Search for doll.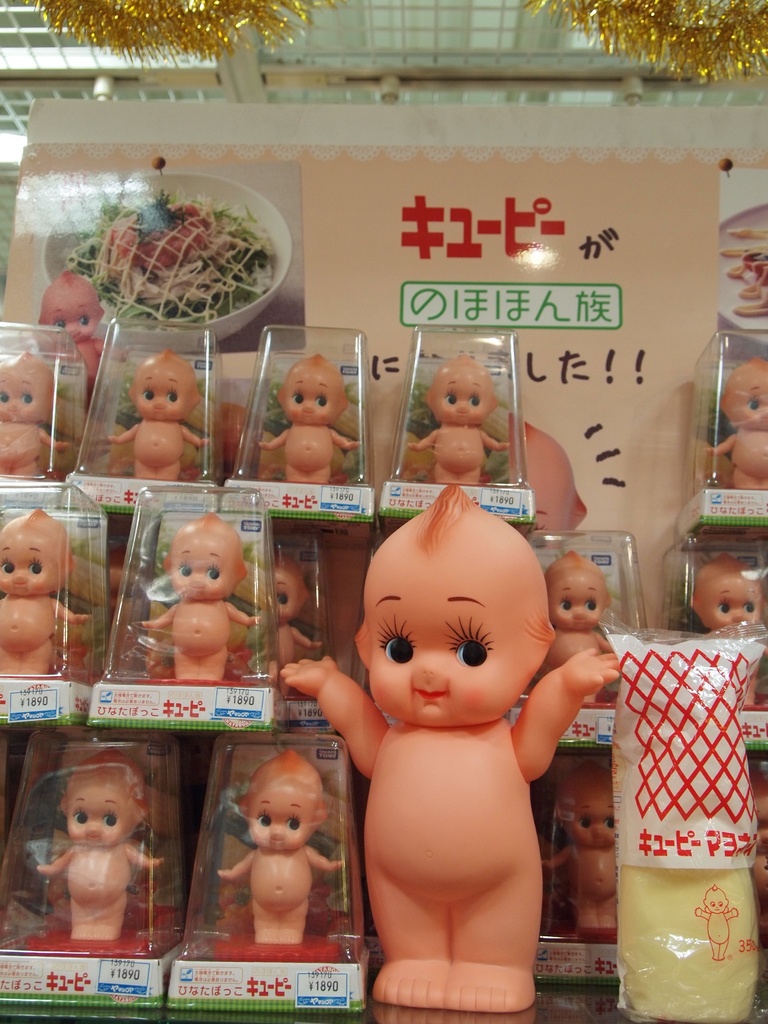
Found at 282/481/612/1005.
